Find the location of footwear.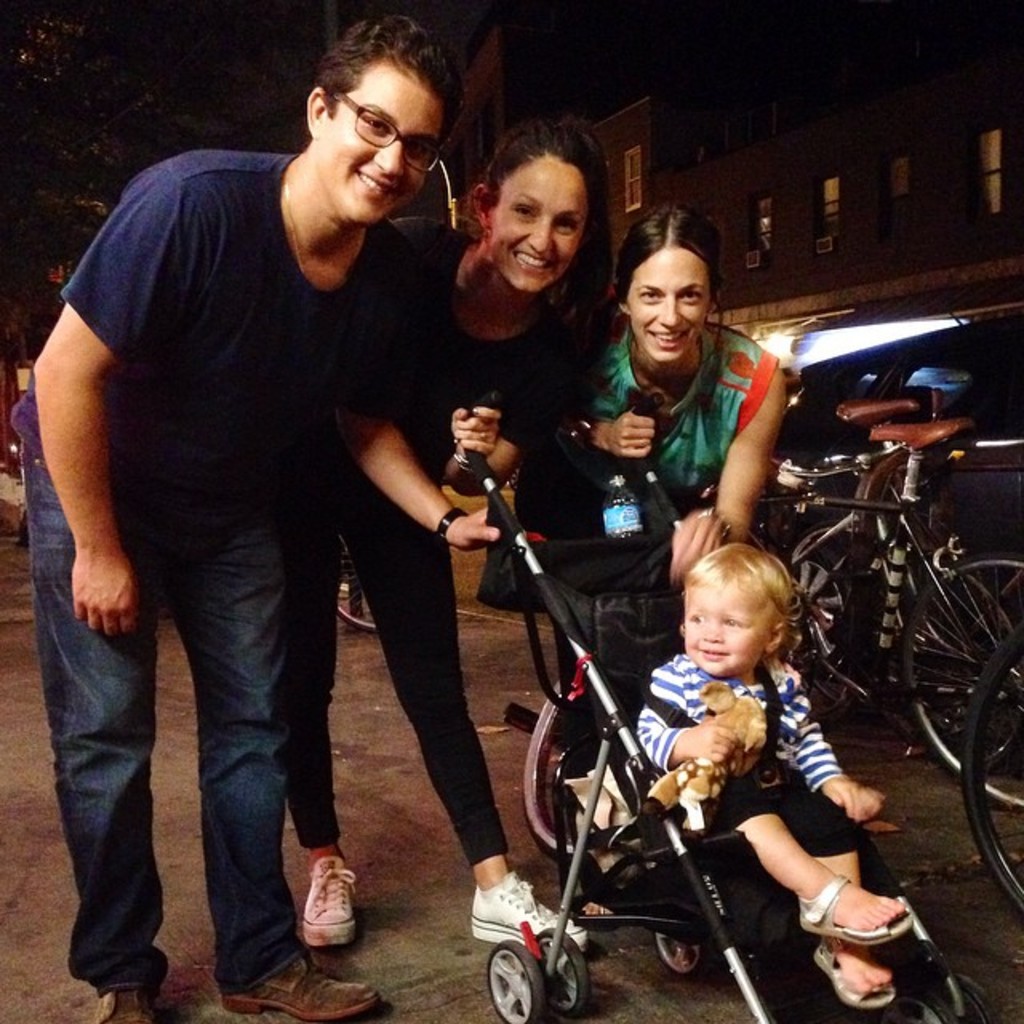
Location: <bbox>283, 853, 366, 979</bbox>.
